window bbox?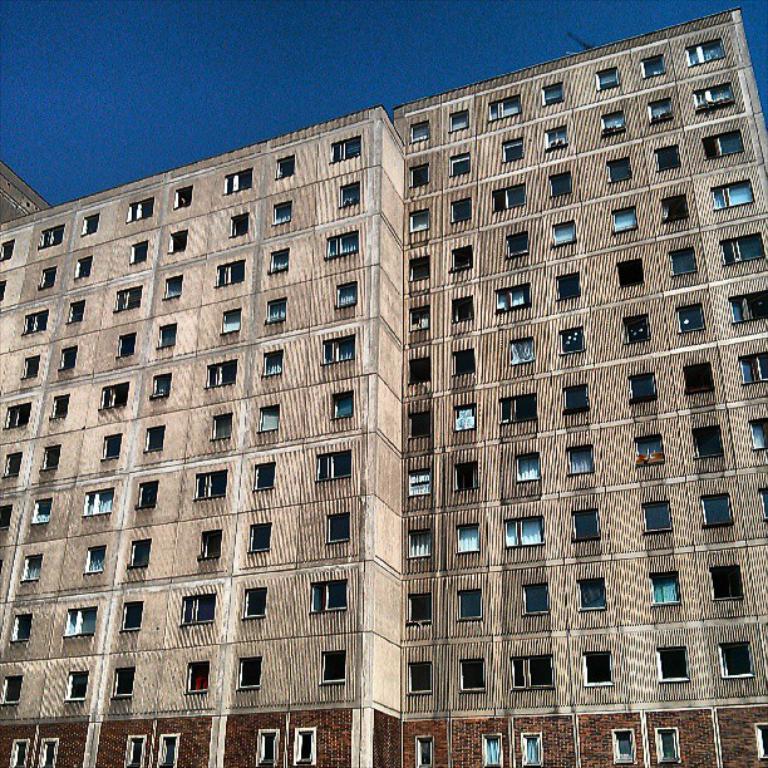
(x1=267, y1=297, x2=291, y2=323)
